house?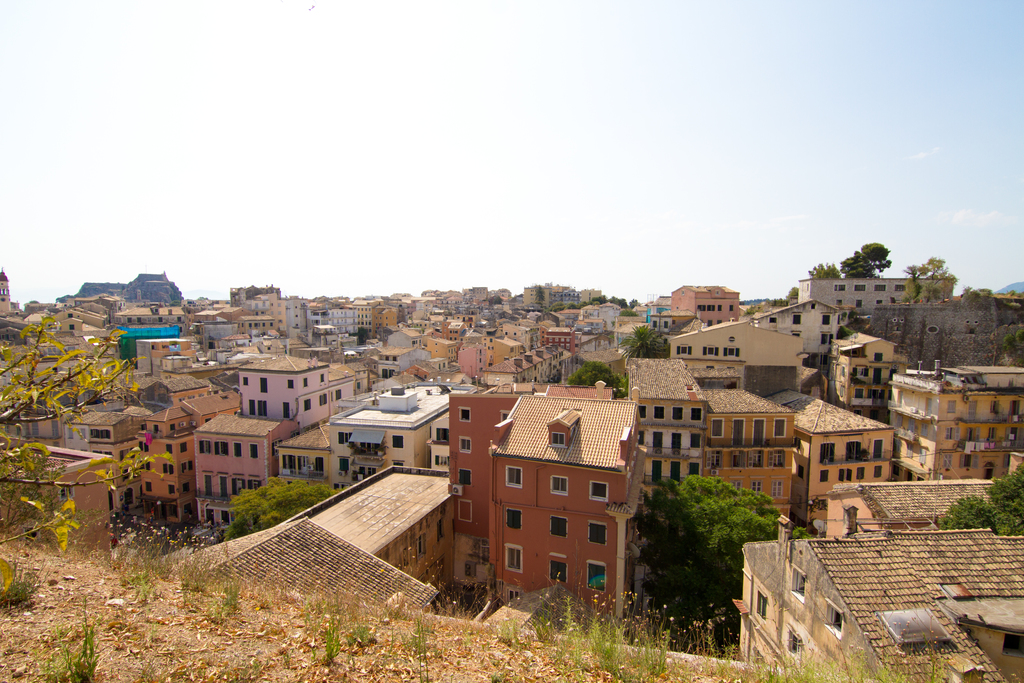
[left=422, top=409, right=449, bottom=476]
